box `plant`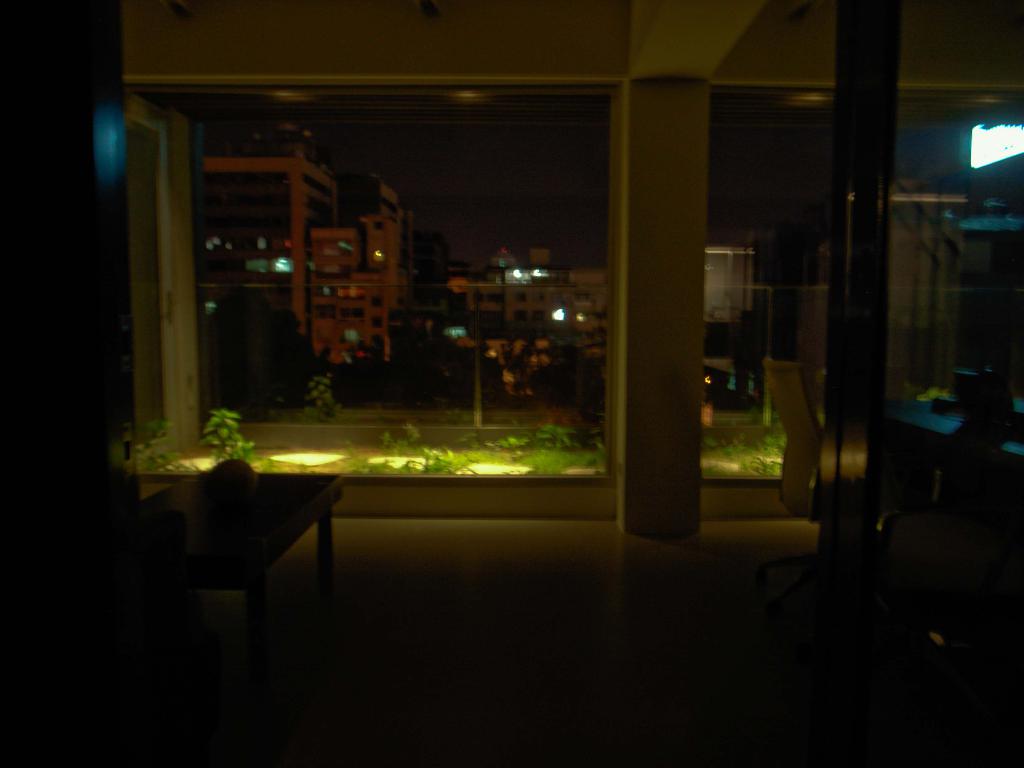
307 373 348 421
